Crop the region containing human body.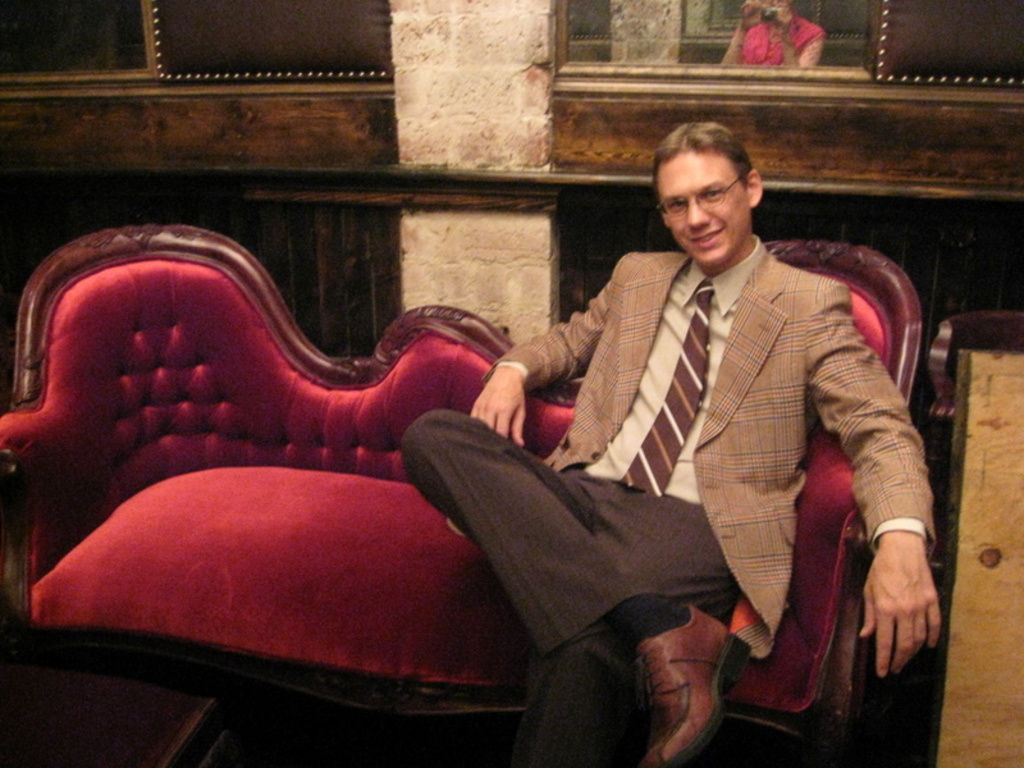
Crop region: bbox=[403, 118, 945, 767].
